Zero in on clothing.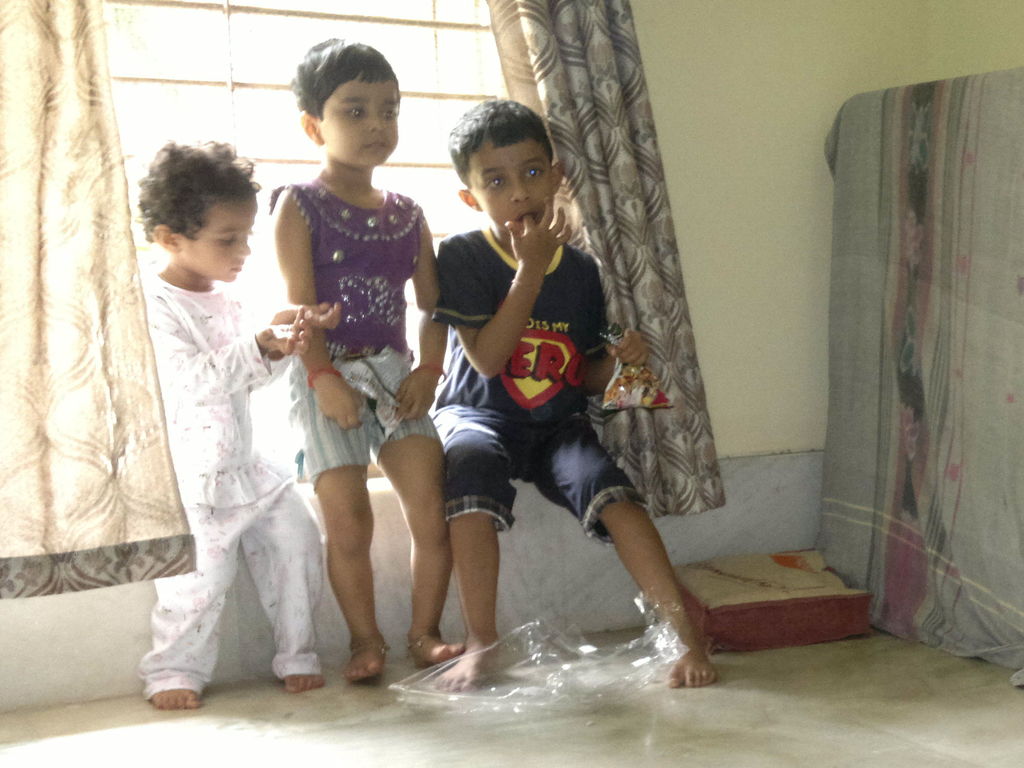
Zeroed in: [left=148, top=291, right=317, bottom=687].
